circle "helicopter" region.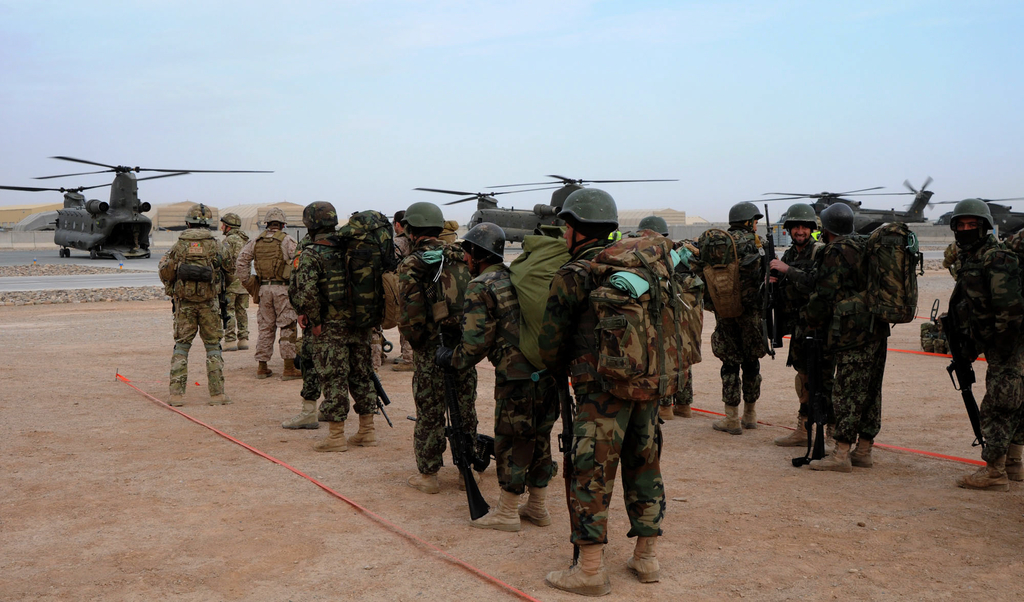
Region: (left=10, top=139, right=262, bottom=265).
